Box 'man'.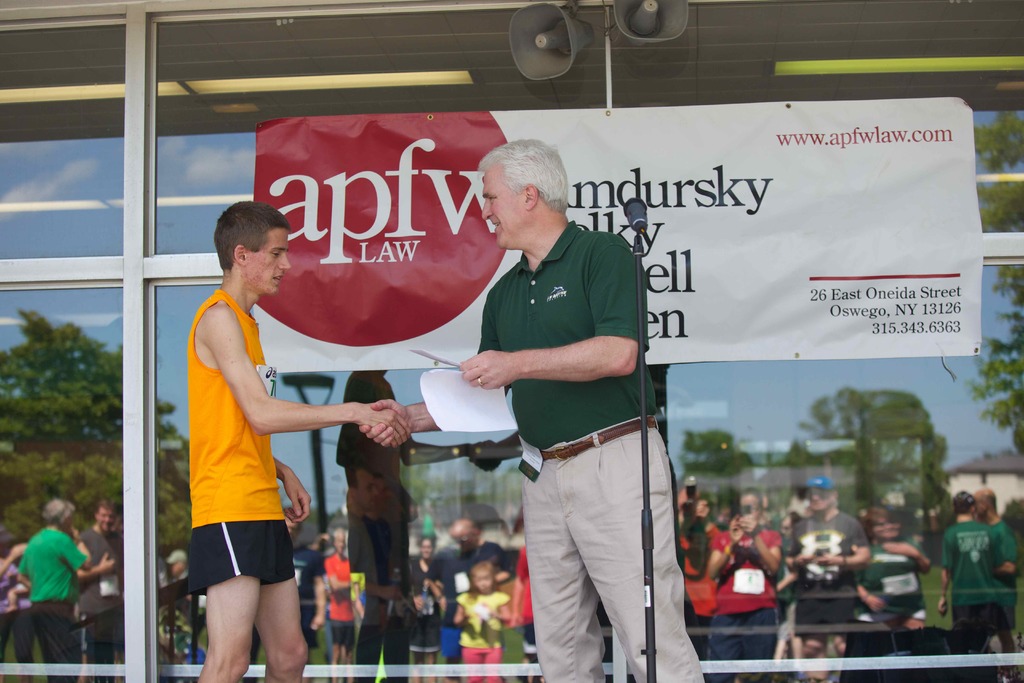
l=363, t=140, r=700, b=682.
